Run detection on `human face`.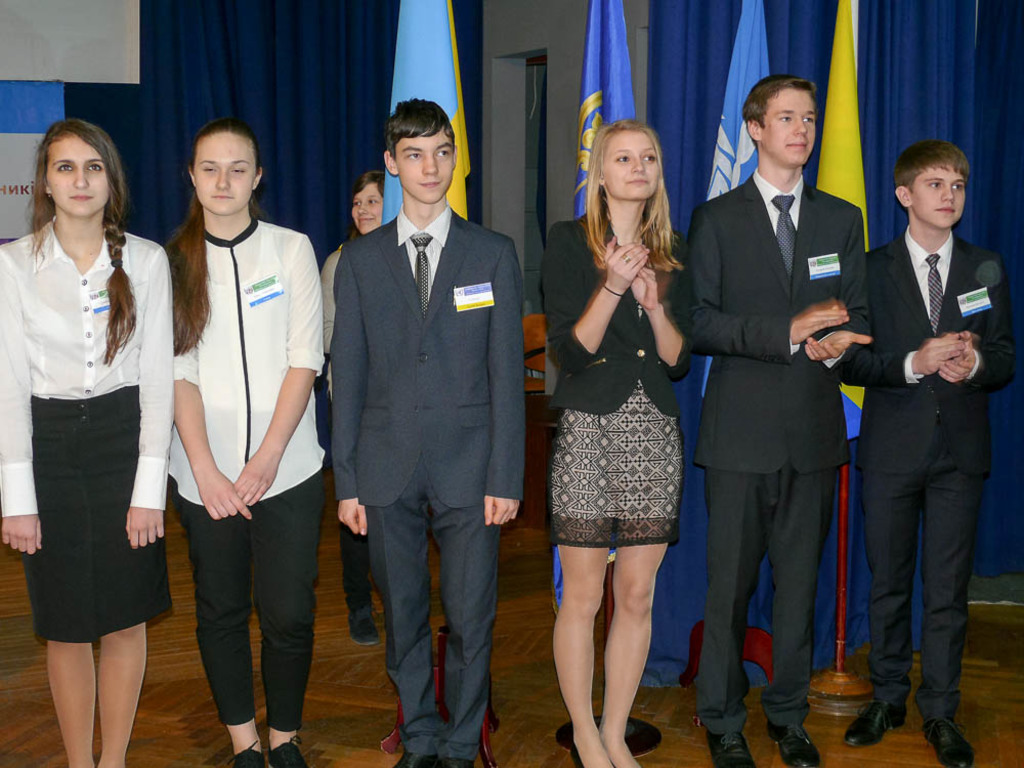
Result: {"x1": 605, "y1": 128, "x2": 665, "y2": 204}.
